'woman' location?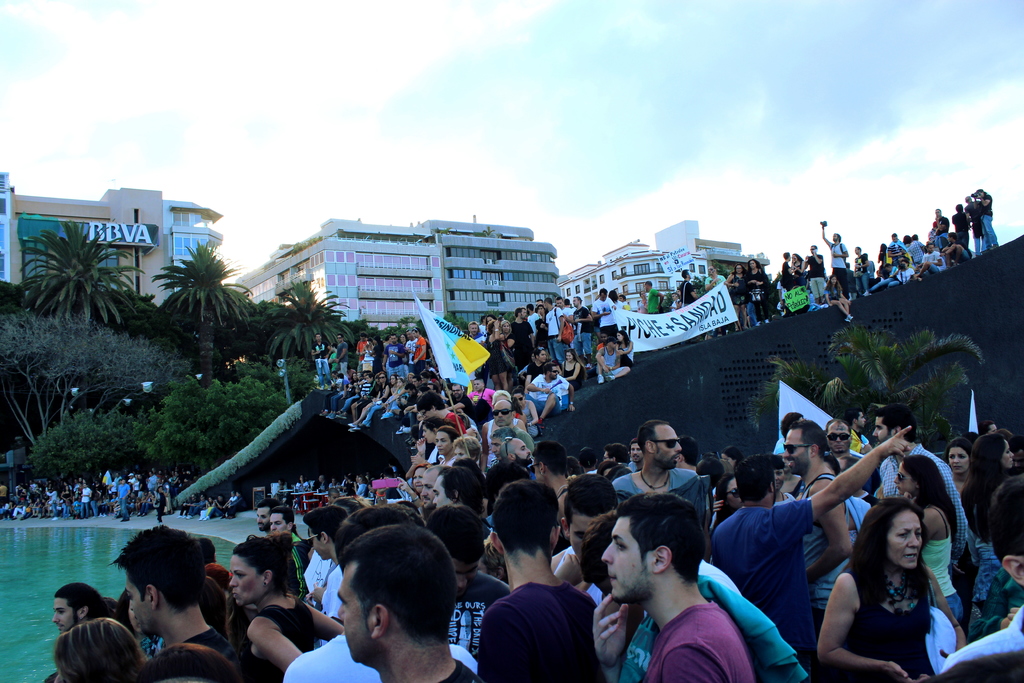
l=961, t=429, r=1014, b=600
